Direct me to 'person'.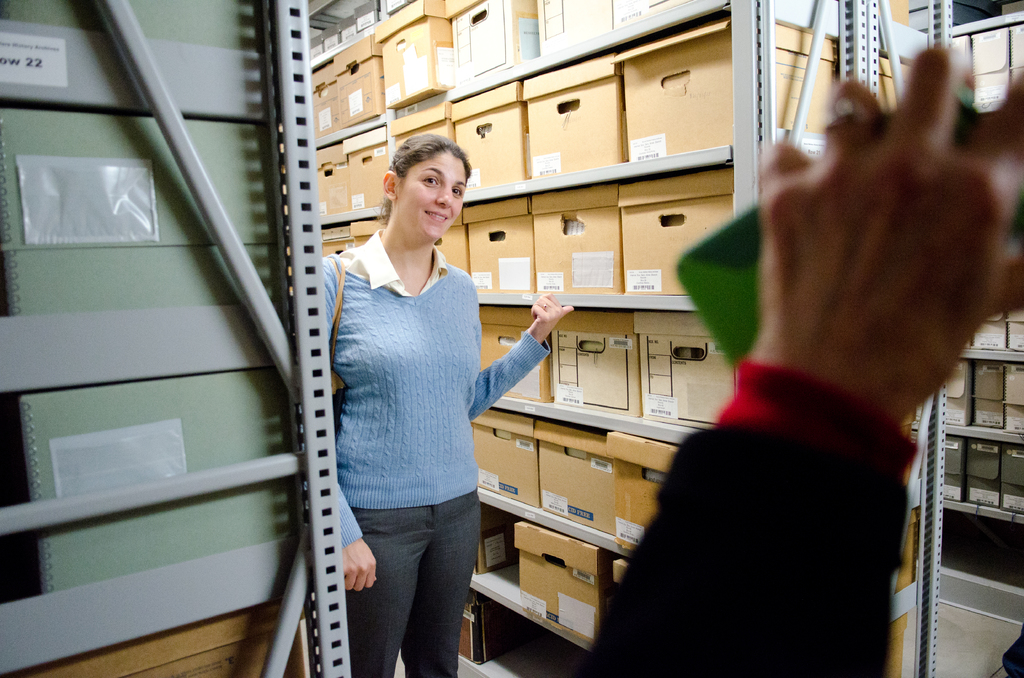
Direction: <region>319, 133, 573, 677</region>.
